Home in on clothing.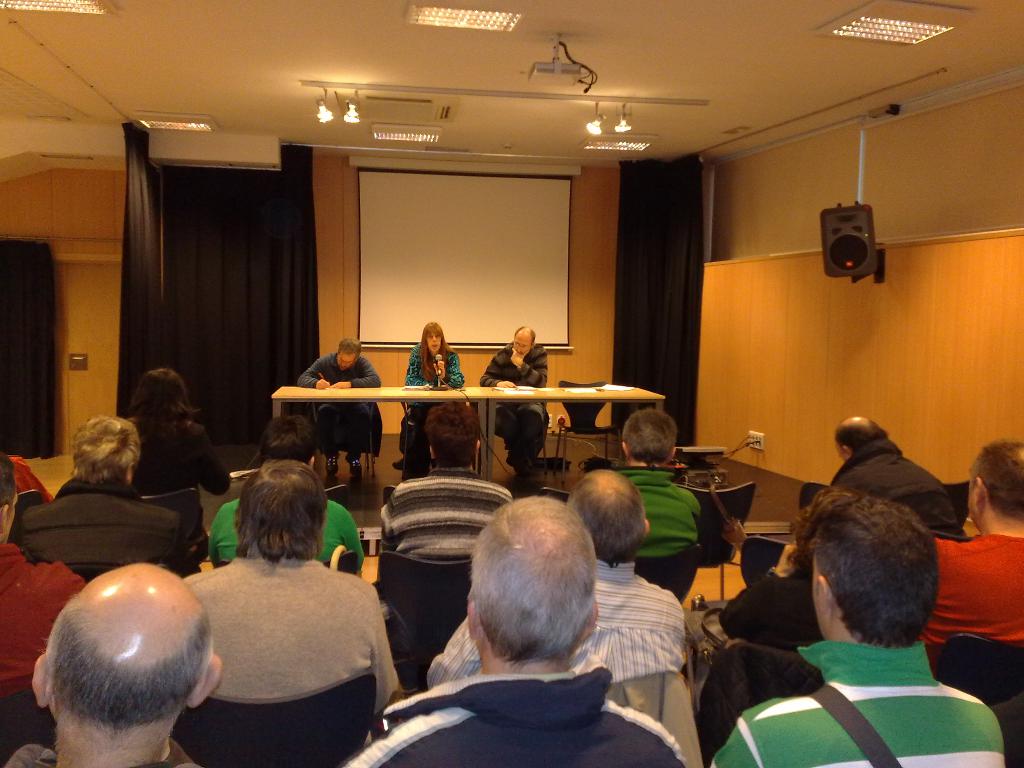
Homed in at 0,542,94,703.
